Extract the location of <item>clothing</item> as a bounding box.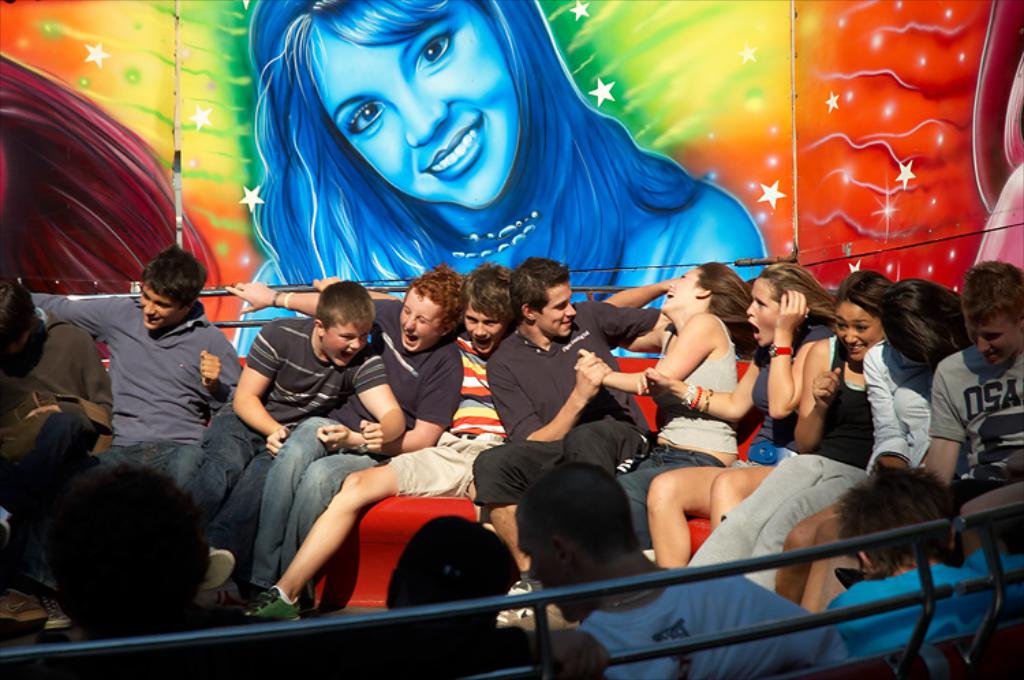
pyautogui.locateOnScreen(27, 285, 265, 554).
